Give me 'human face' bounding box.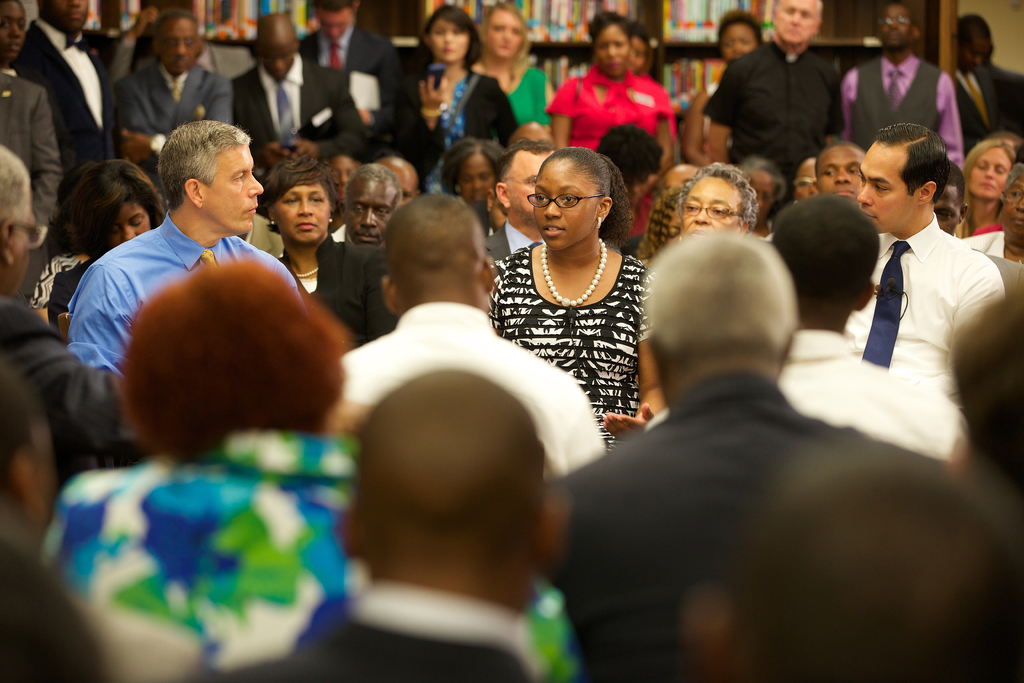
[456, 154, 494, 205].
